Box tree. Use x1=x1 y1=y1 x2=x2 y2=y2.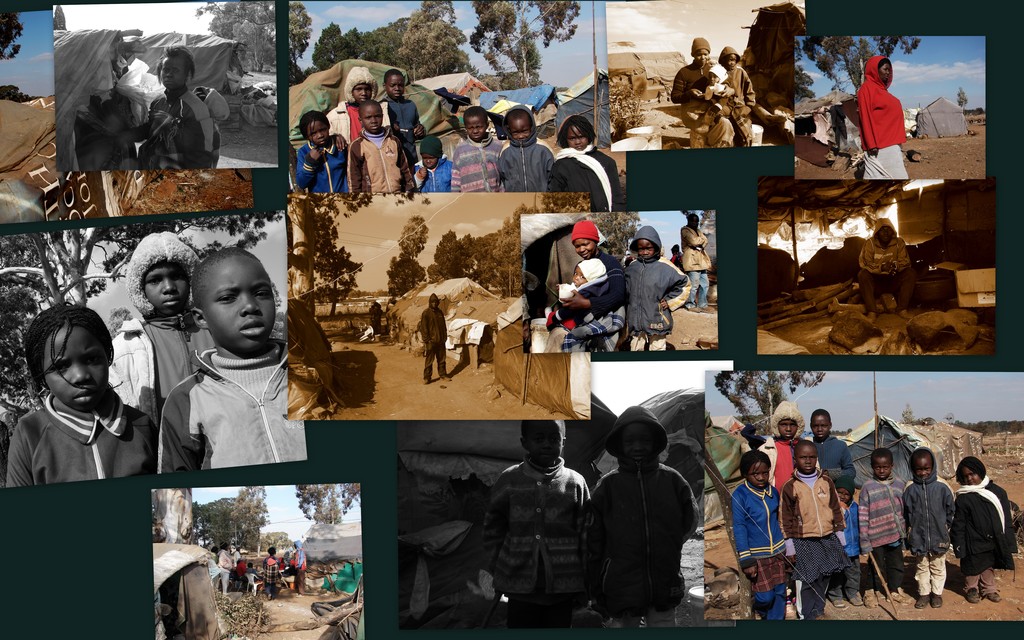
x1=287 y1=4 x2=314 y2=63.
